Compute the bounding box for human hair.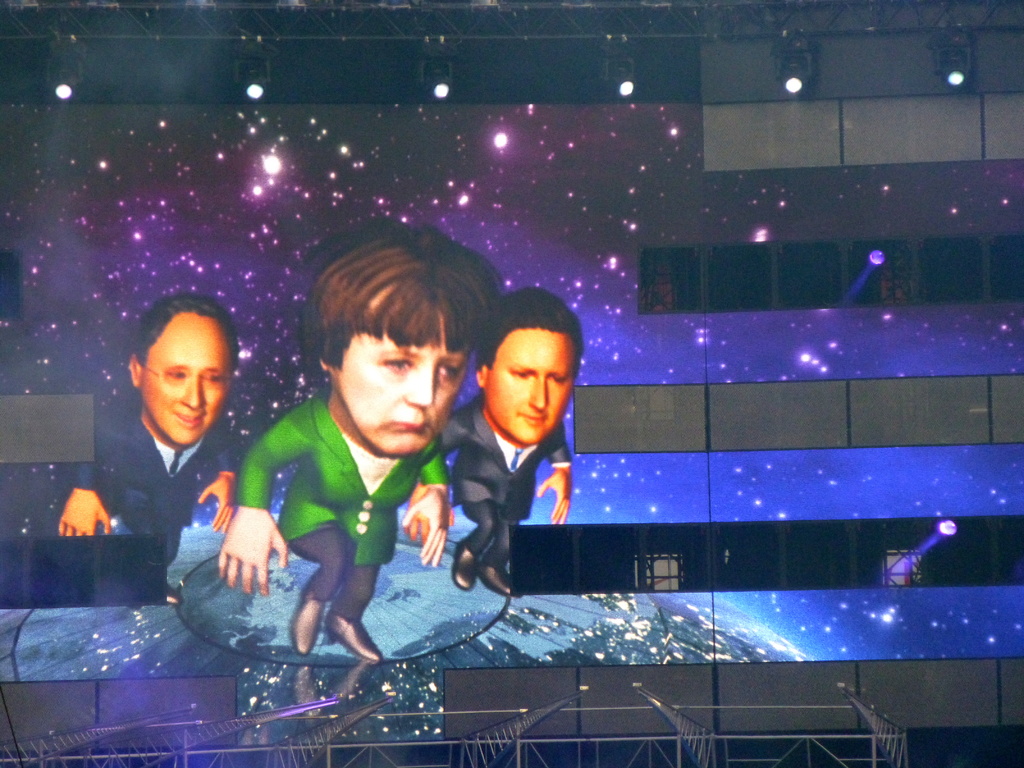
132/289/242/376.
